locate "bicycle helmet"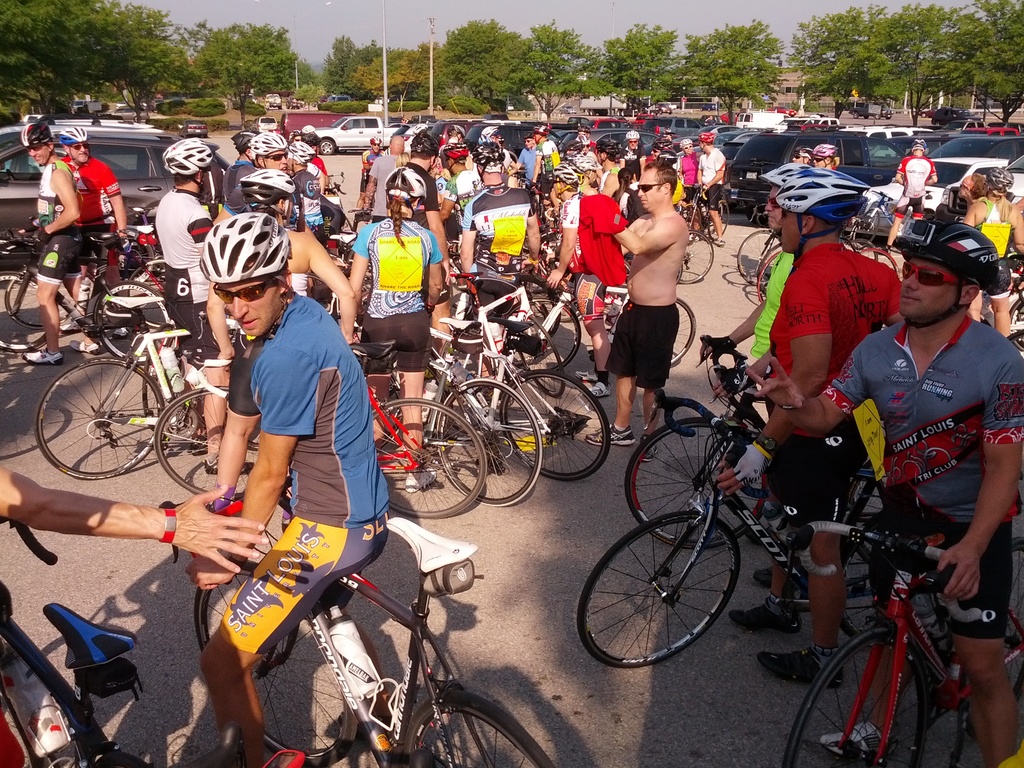
bbox=[230, 128, 260, 163]
